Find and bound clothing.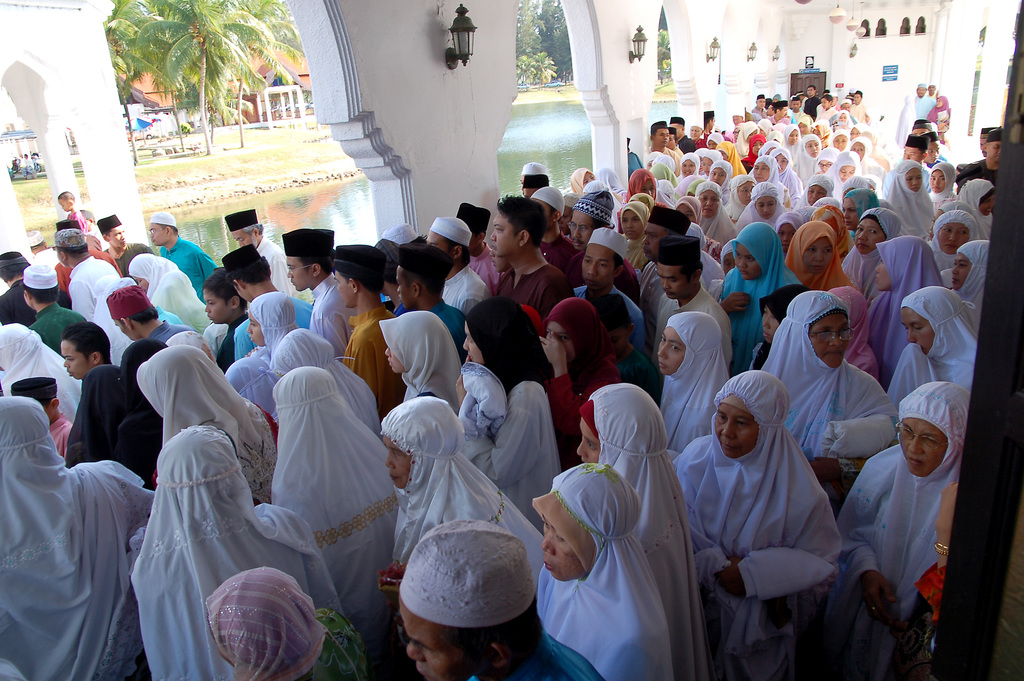
Bound: box=[380, 306, 468, 406].
